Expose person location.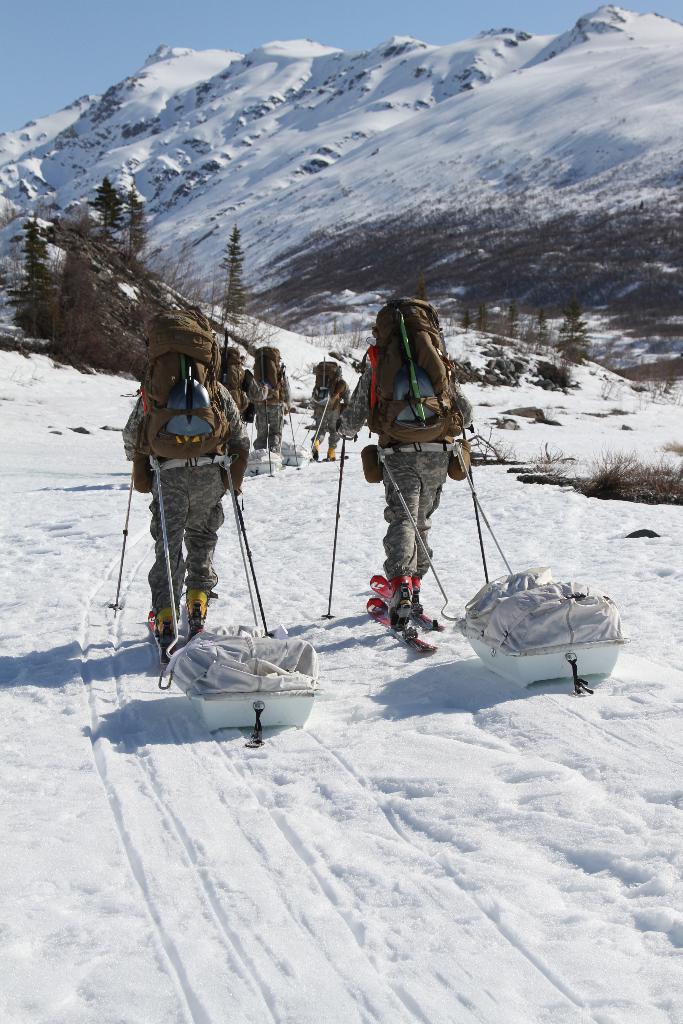
Exposed at select_region(124, 319, 247, 657).
